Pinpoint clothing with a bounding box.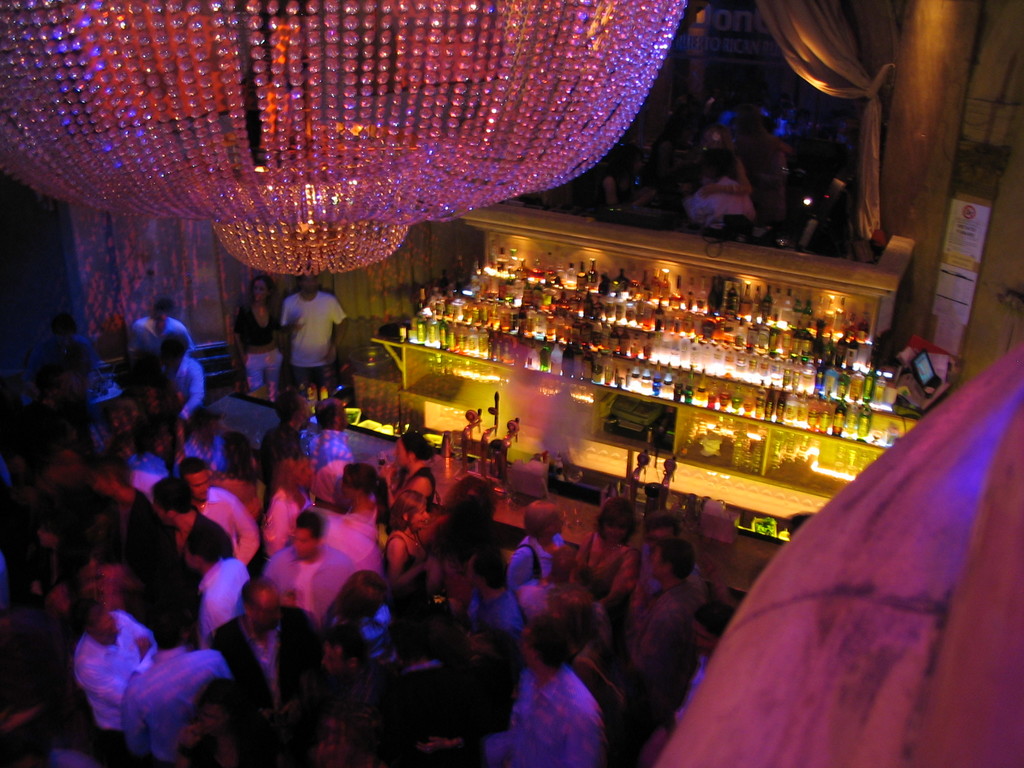
(x1=510, y1=520, x2=566, y2=583).
